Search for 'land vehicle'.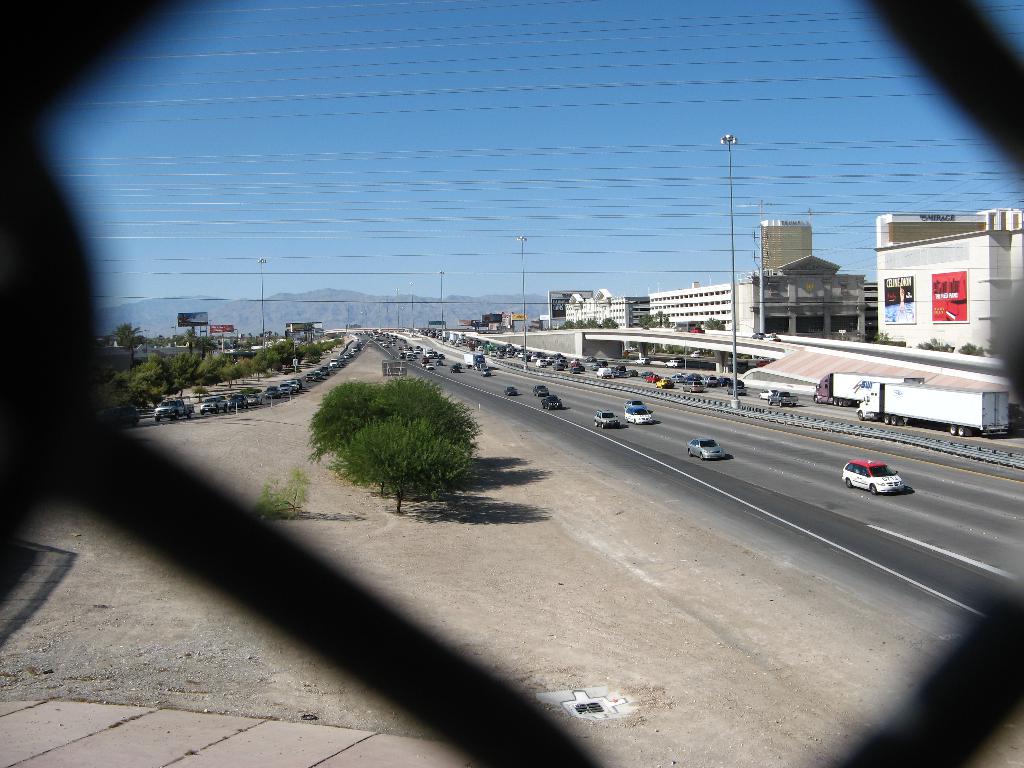
Found at (419,360,426,369).
